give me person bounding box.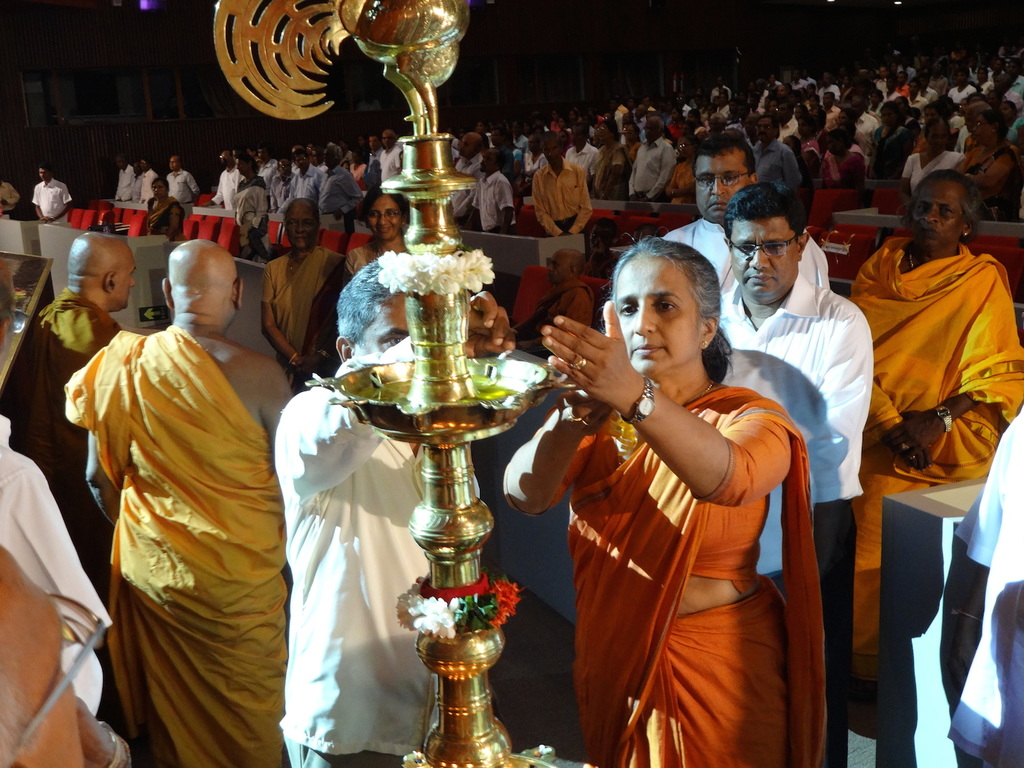
pyautogui.locateOnScreen(161, 155, 207, 203).
